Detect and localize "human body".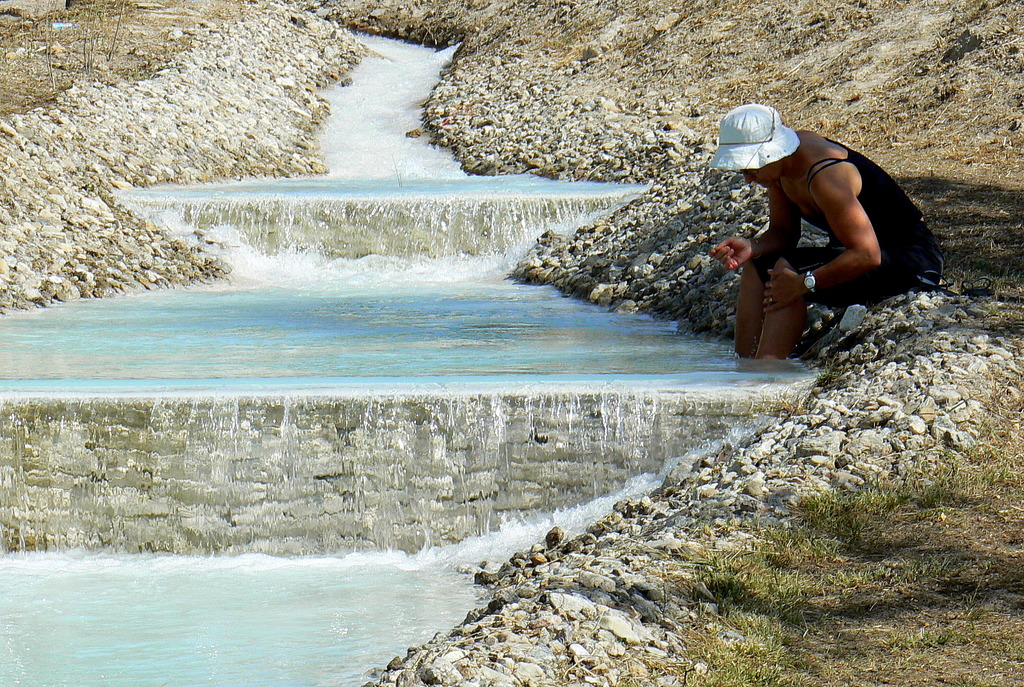
Localized at {"left": 712, "top": 70, "right": 944, "bottom": 343}.
